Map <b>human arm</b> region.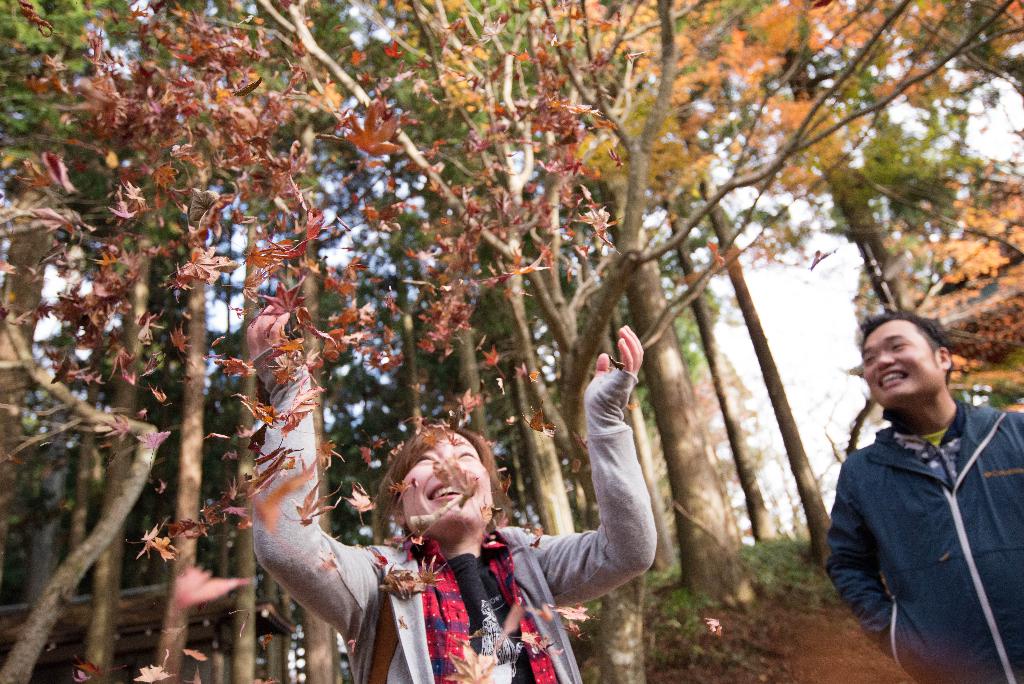
Mapped to crop(529, 322, 663, 605).
